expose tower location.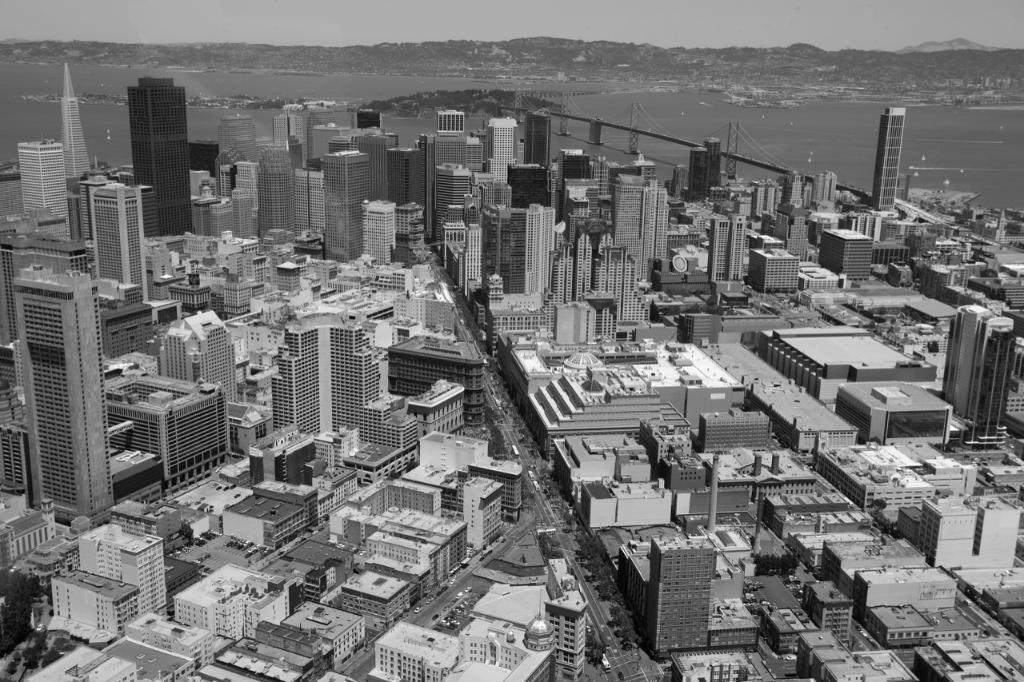
Exposed at select_region(87, 181, 152, 307).
